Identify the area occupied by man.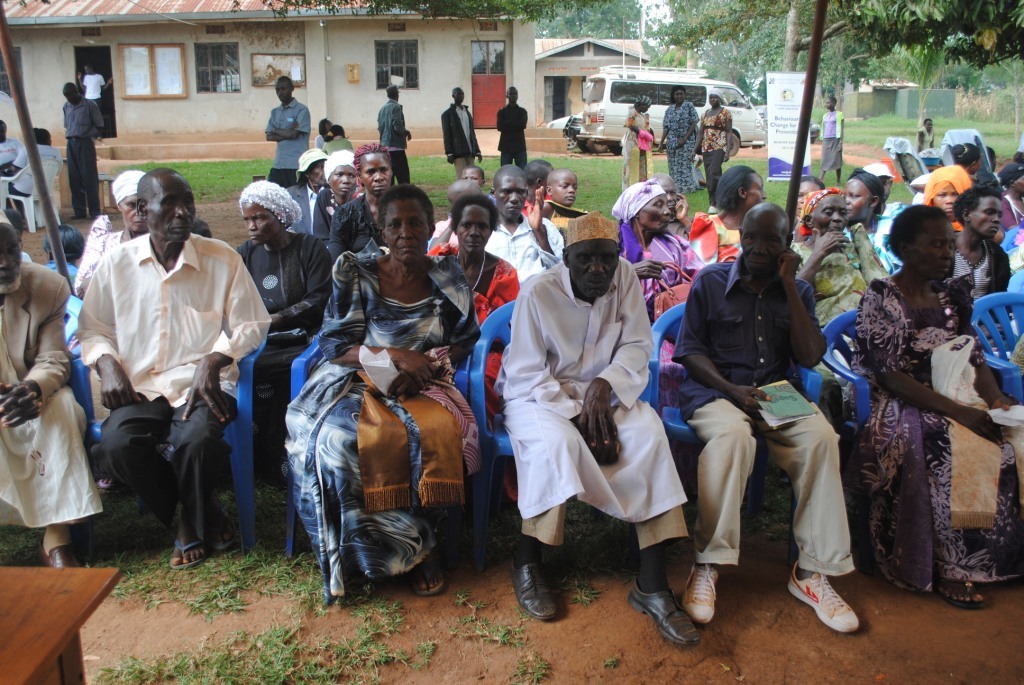
Area: [436, 82, 485, 181].
